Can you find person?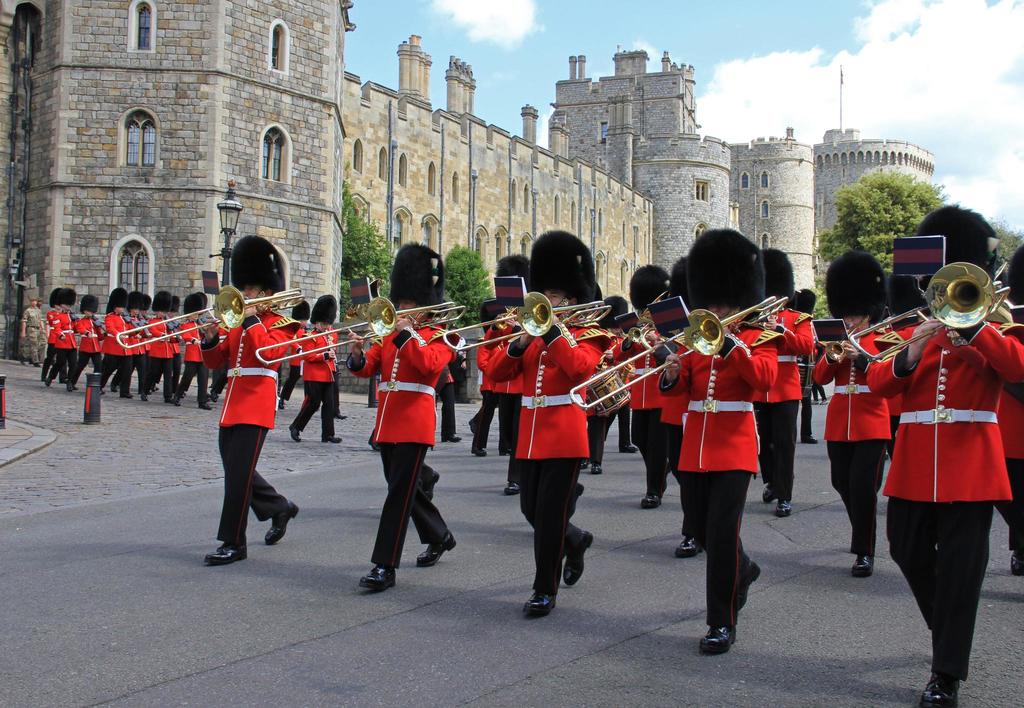
Yes, bounding box: left=863, top=196, right=1023, bottom=707.
